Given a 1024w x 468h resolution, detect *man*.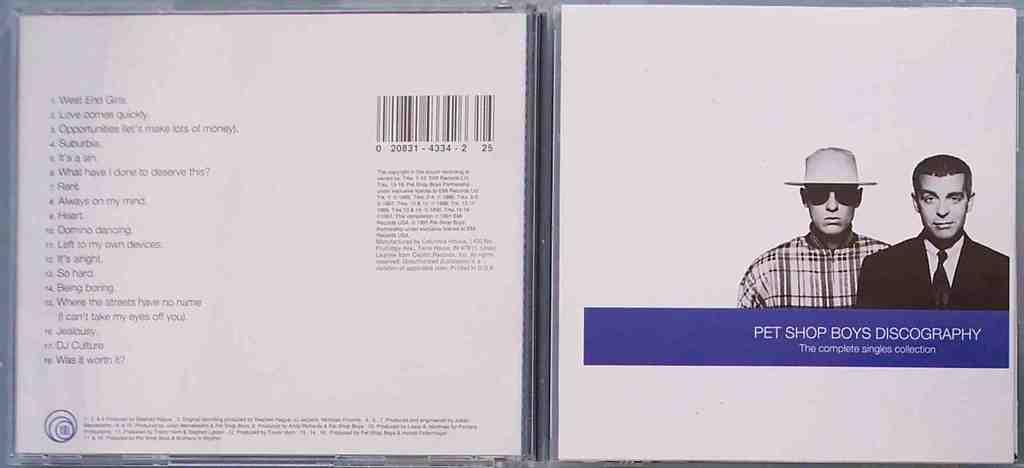
<bbox>739, 146, 899, 313</bbox>.
